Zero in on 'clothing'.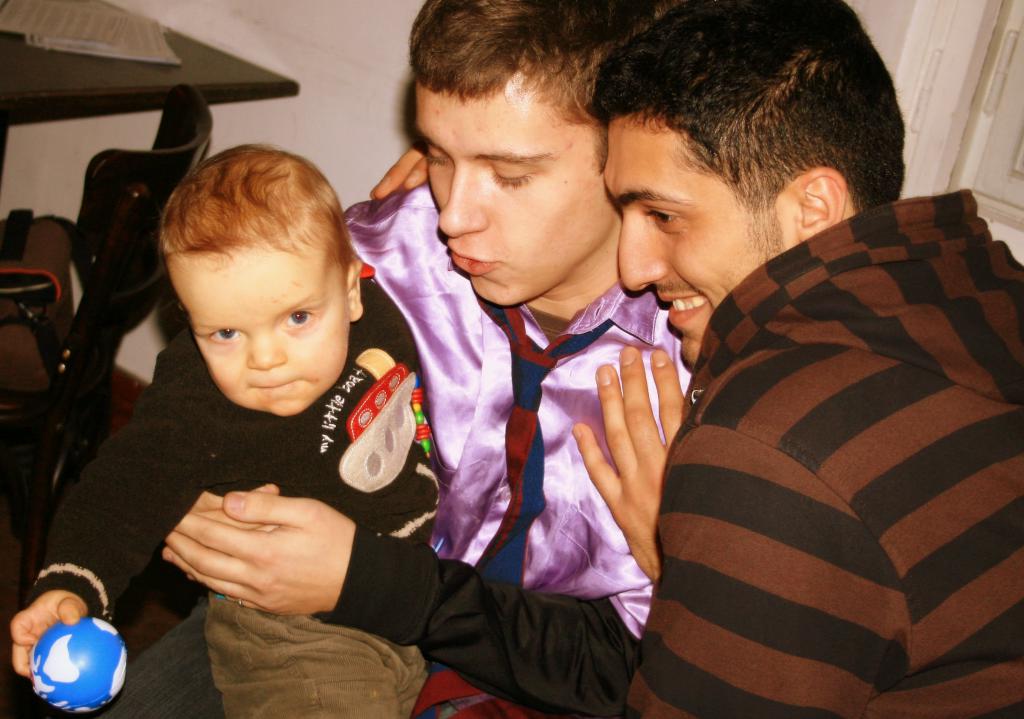
Zeroed in: locate(206, 590, 432, 718).
